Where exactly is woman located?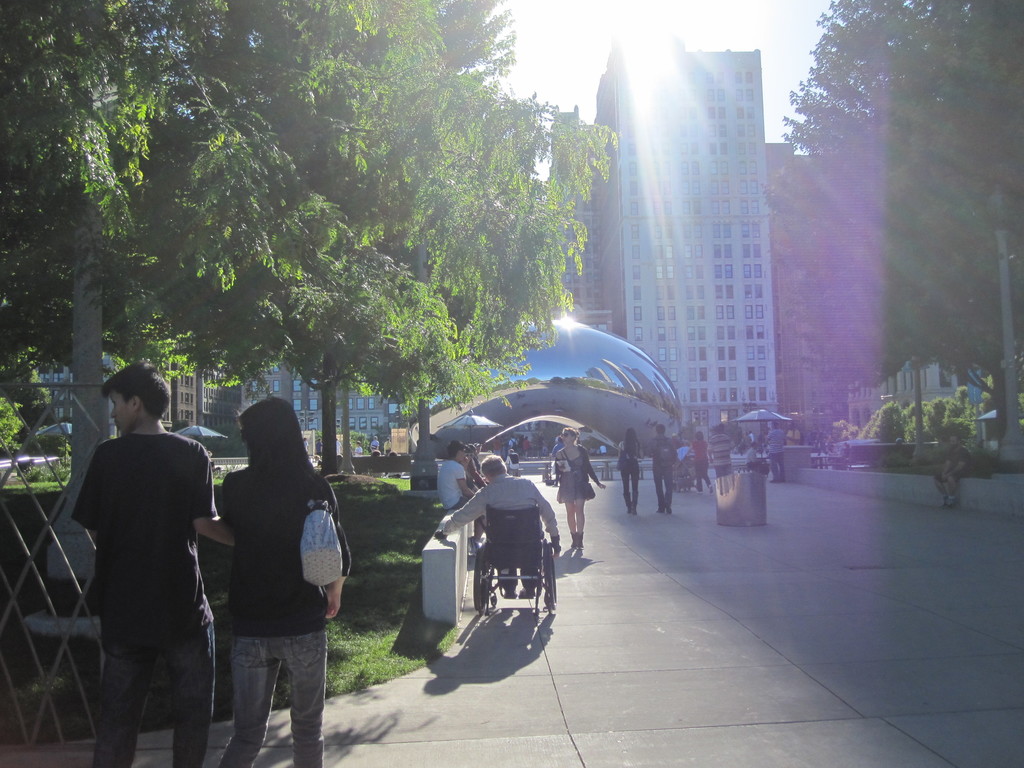
Its bounding box is <bbox>614, 426, 645, 516</bbox>.
